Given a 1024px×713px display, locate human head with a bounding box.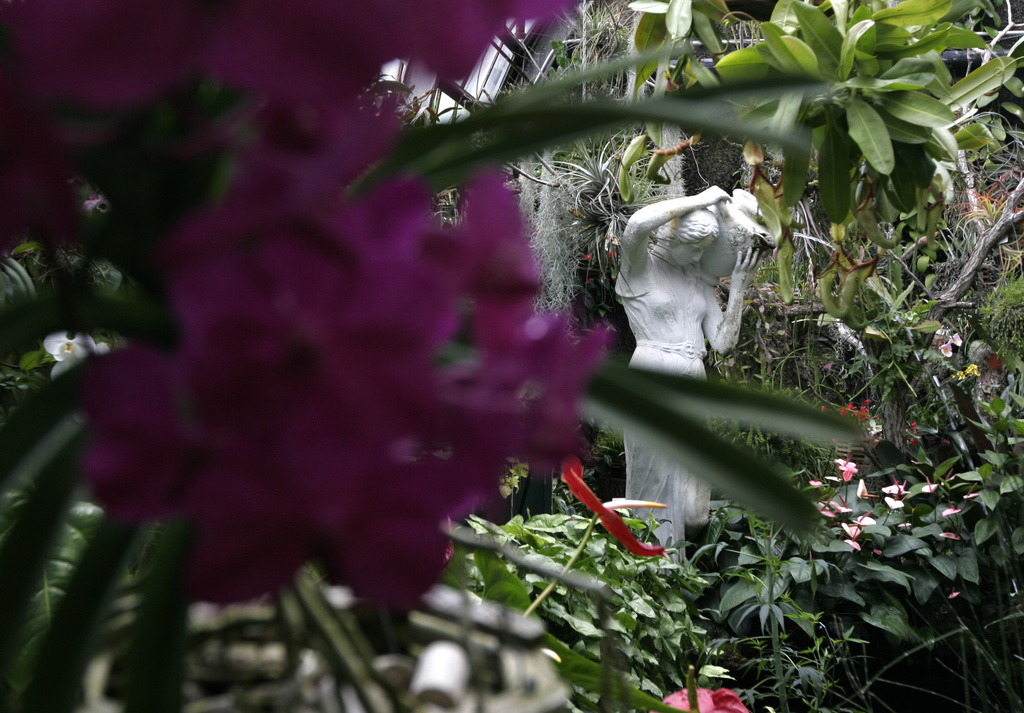
Located: [left=651, top=205, right=720, bottom=271].
